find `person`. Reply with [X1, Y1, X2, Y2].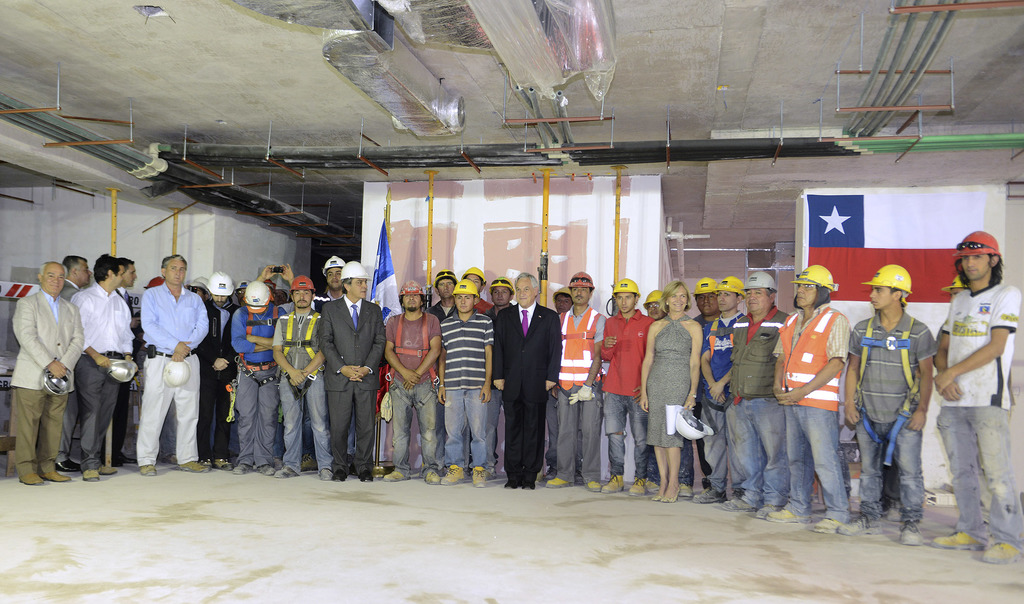
[69, 257, 129, 481].
